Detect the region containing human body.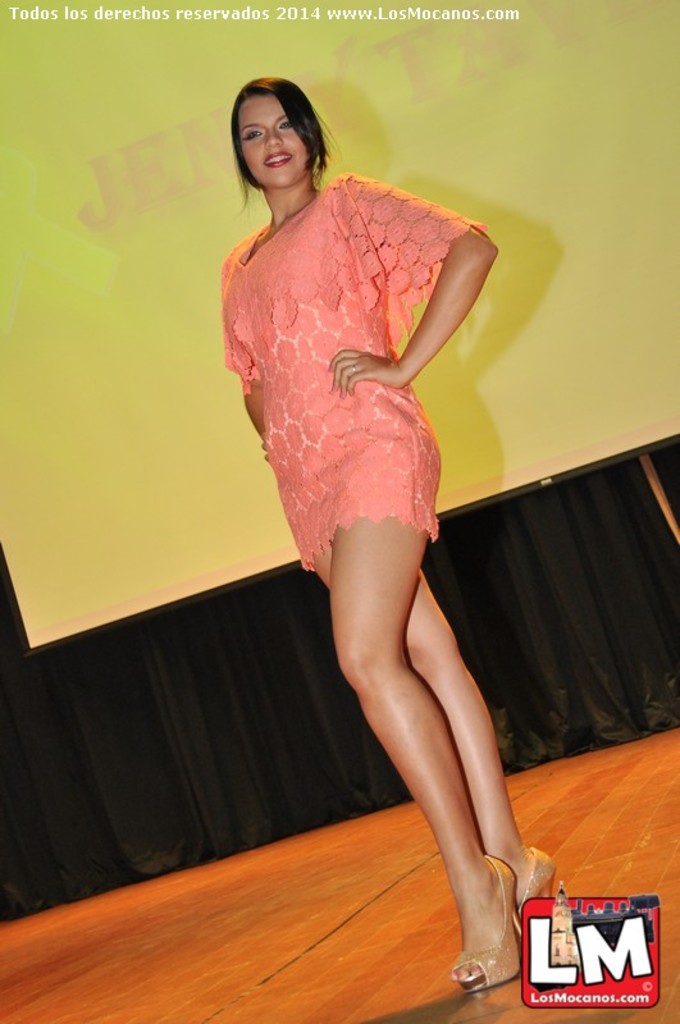
<region>219, 77, 558, 987</region>.
